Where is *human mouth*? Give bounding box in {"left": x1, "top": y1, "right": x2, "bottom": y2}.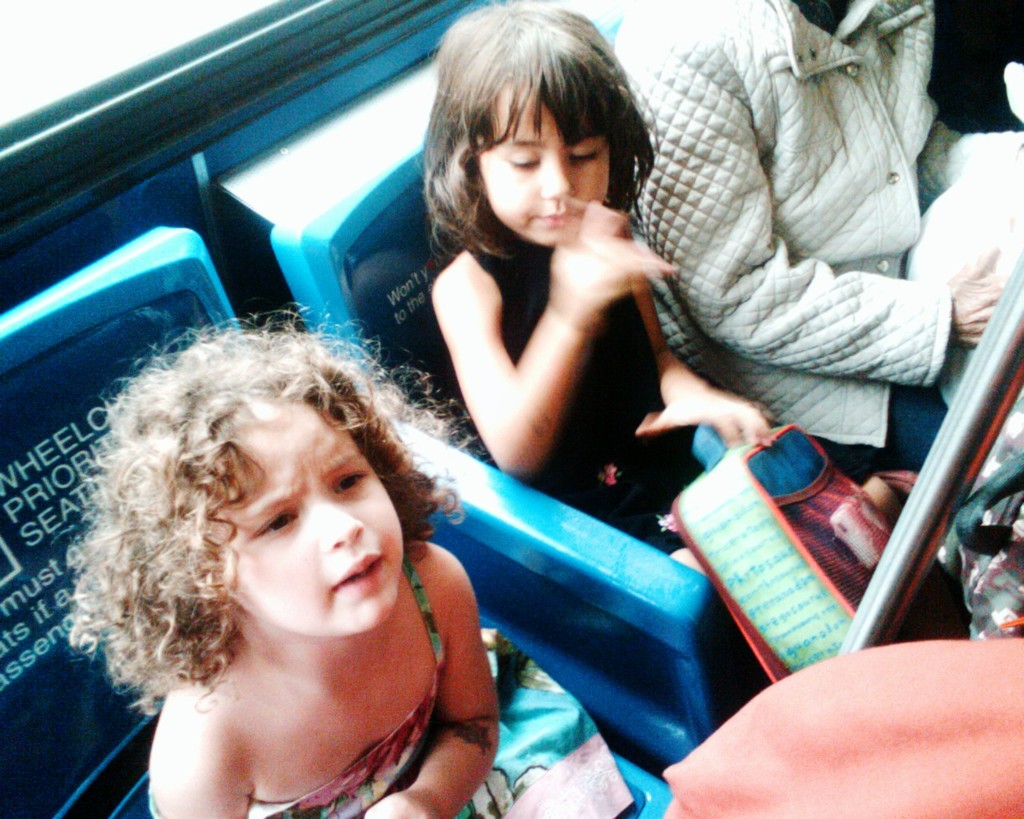
{"left": 331, "top": 553, "right": 385, "bottom": 589}.
